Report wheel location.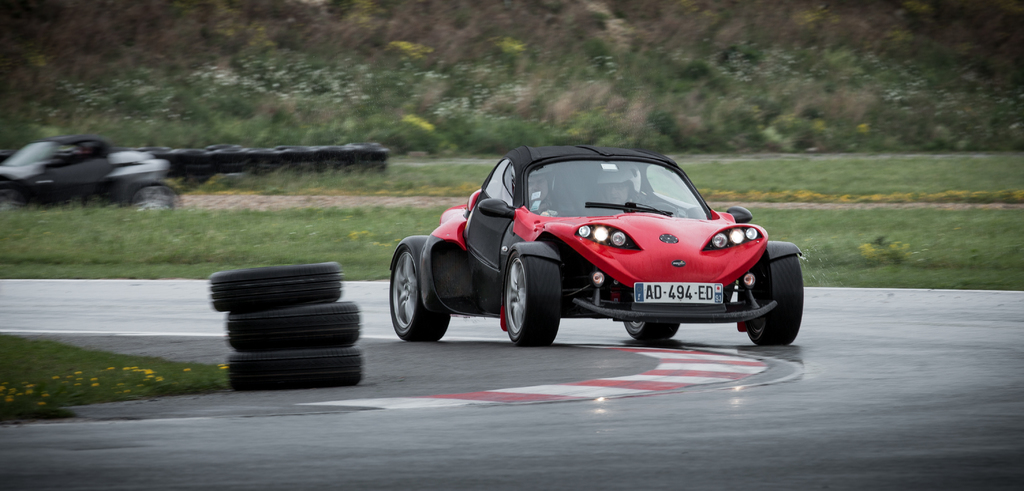
Report: bbox=[742, 242, 803, 347].
